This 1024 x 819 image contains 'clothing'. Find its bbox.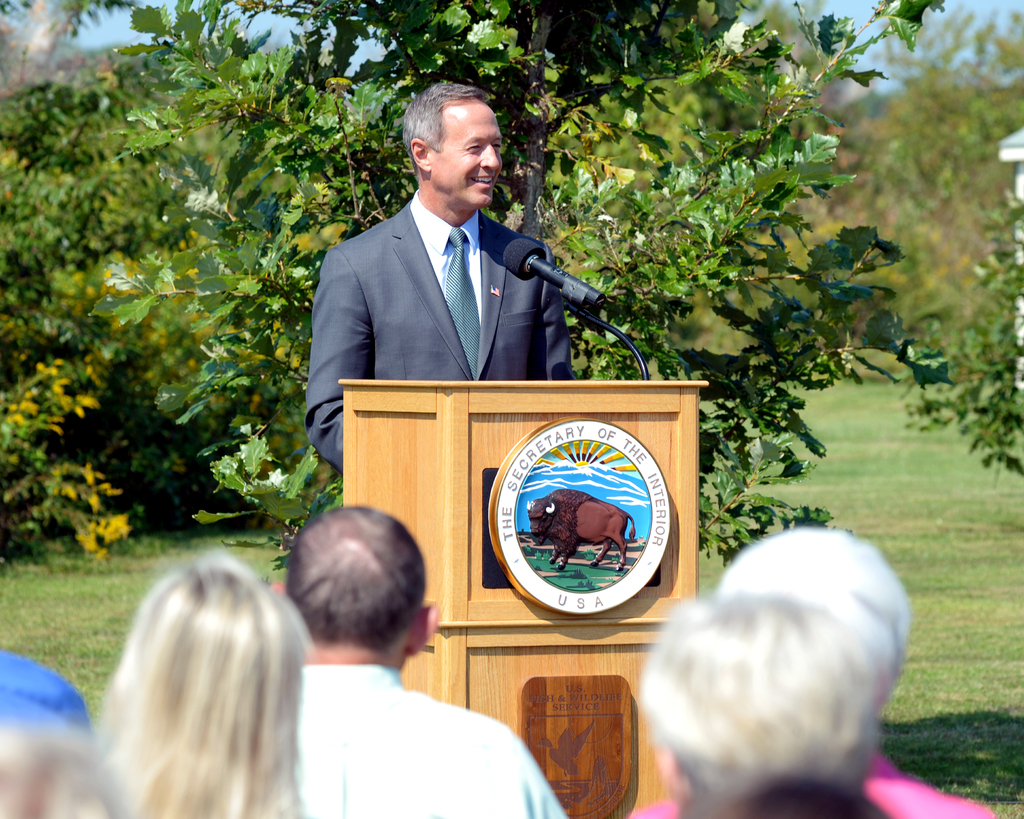
pyautogui.locateOnScreen(627, 750, 997, 818).
